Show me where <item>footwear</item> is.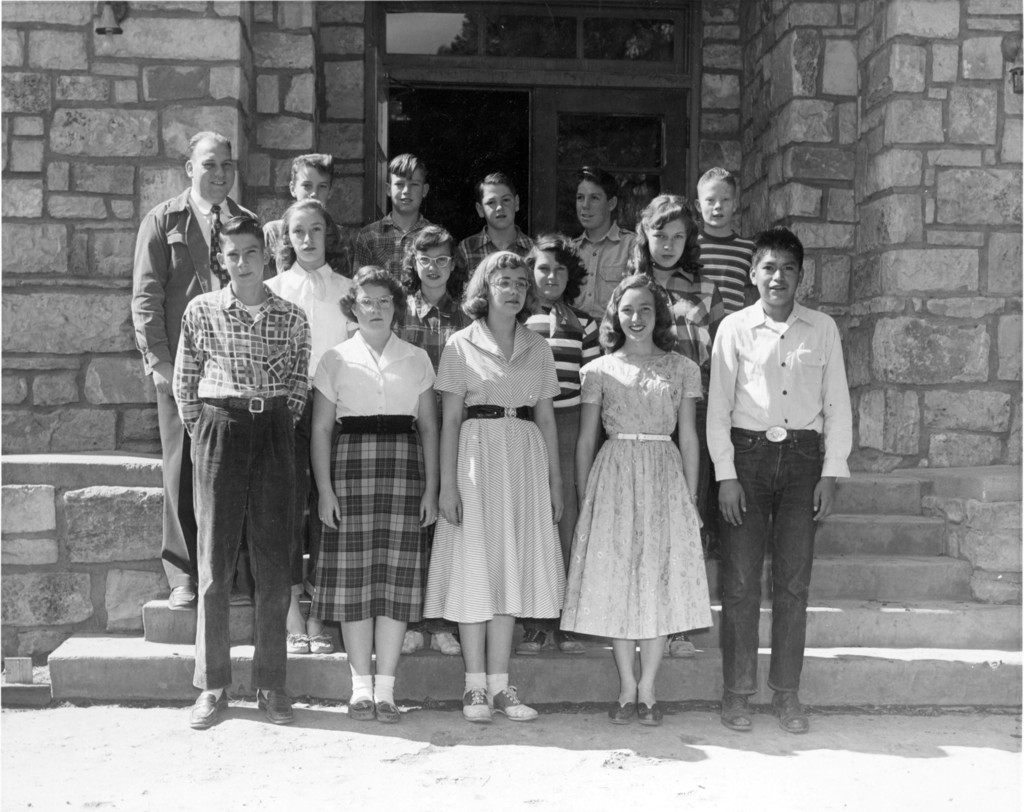
<item>footwear</item> is at box(409, 625, 427, 659).
